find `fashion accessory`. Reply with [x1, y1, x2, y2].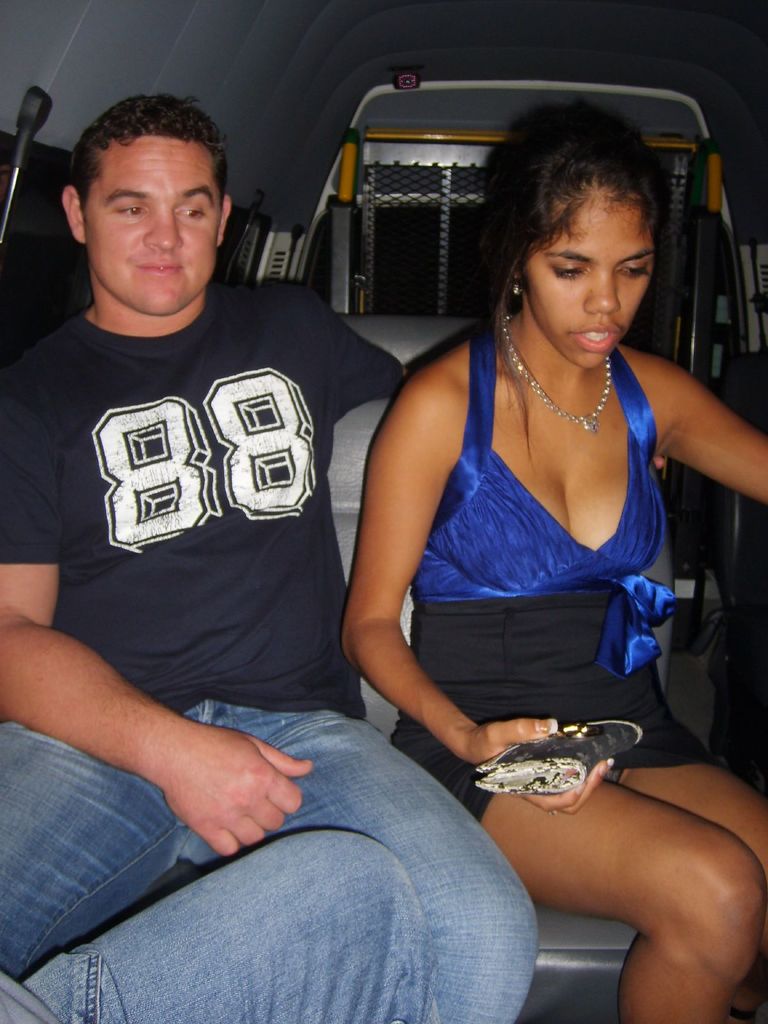
[511, 316, 619, 431].
